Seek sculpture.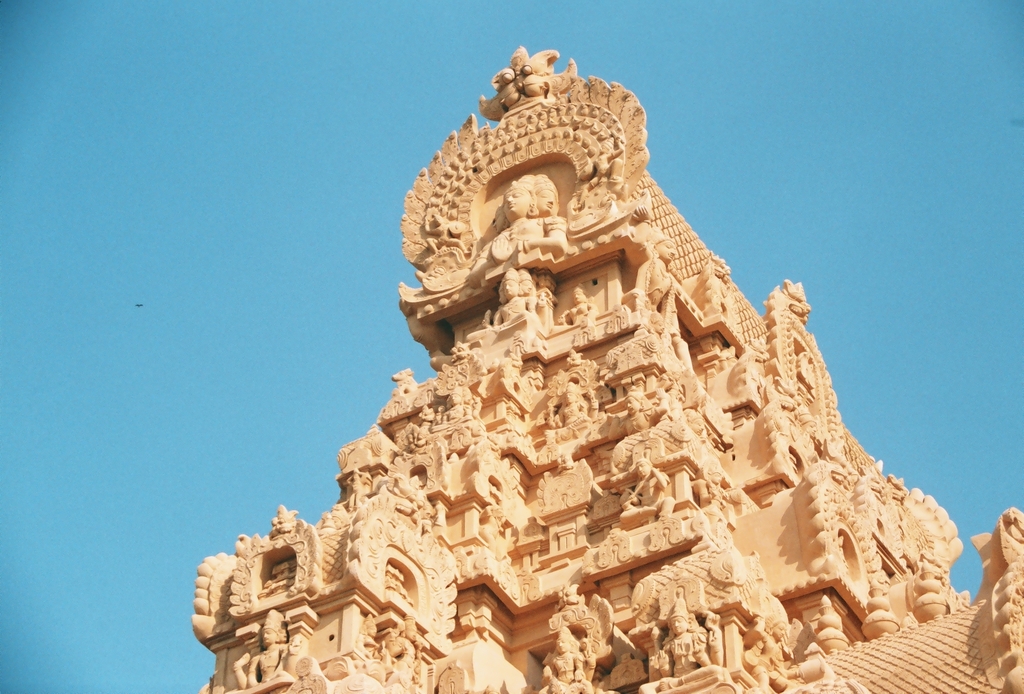
(348, 462, 372, 513).
